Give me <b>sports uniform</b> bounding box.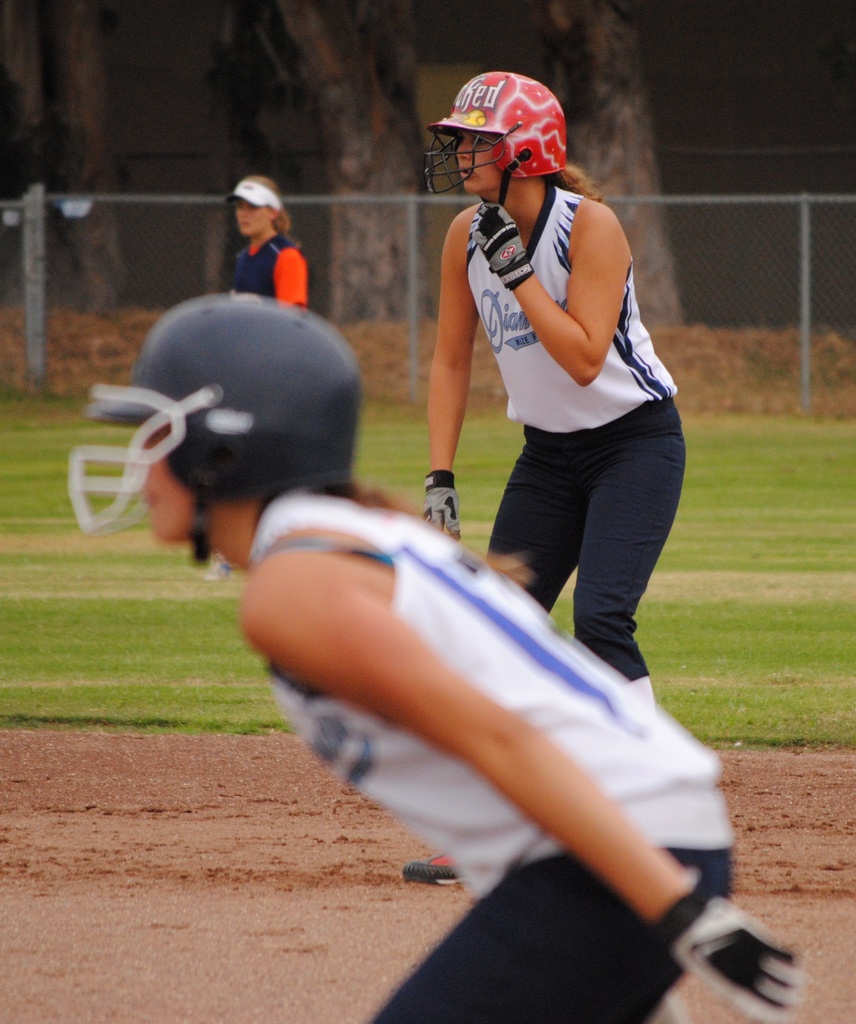
(left=216, top=228, right=317, bottom=321).
